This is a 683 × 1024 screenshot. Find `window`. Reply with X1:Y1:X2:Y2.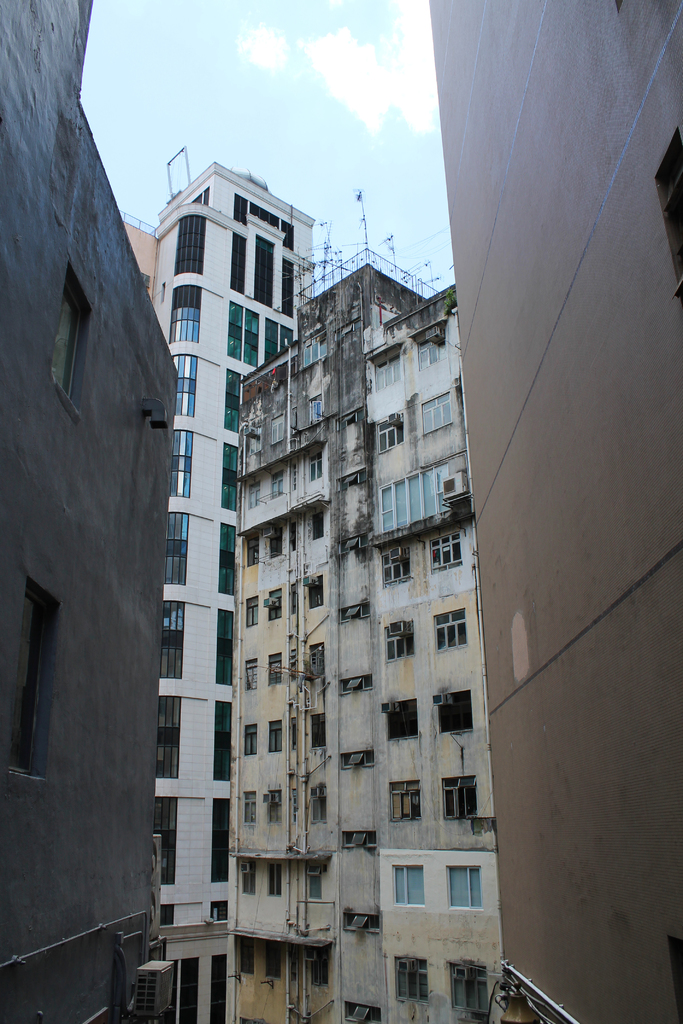
245:722:257:757.
